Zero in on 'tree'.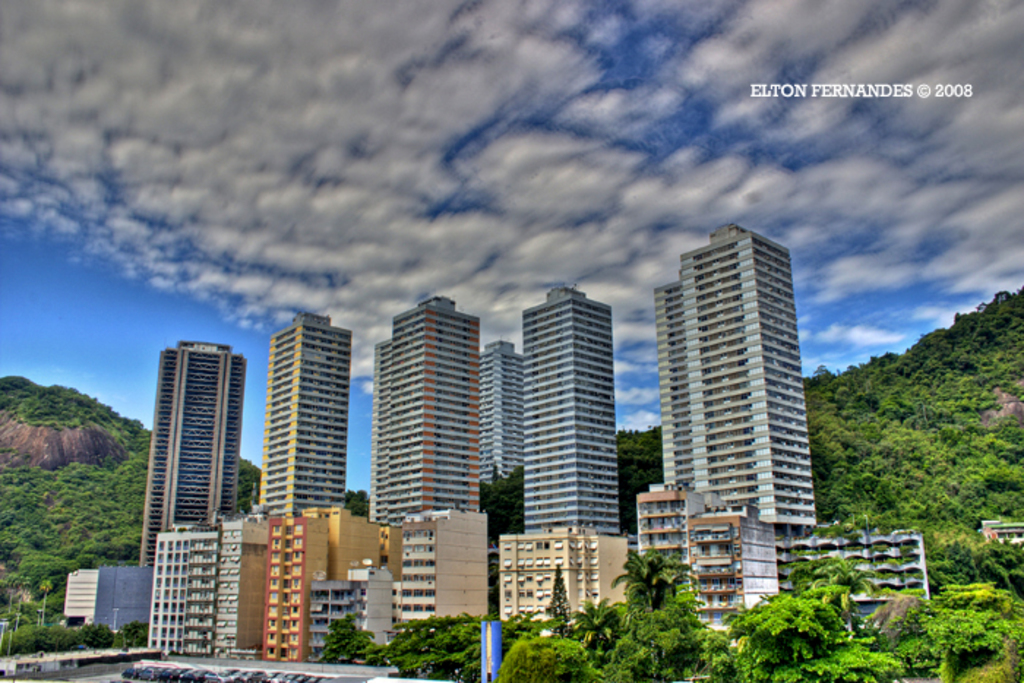
Zeroed in: box=[492, 630, 594, 682].
